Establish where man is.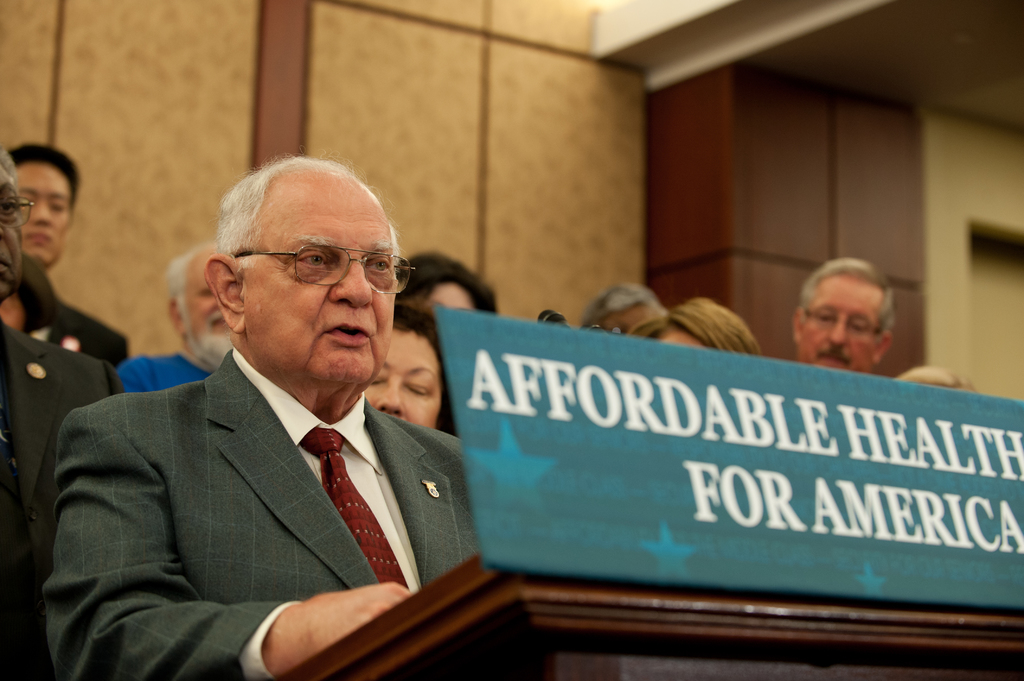
Established at l=3, t=143, r=130, b=369.
